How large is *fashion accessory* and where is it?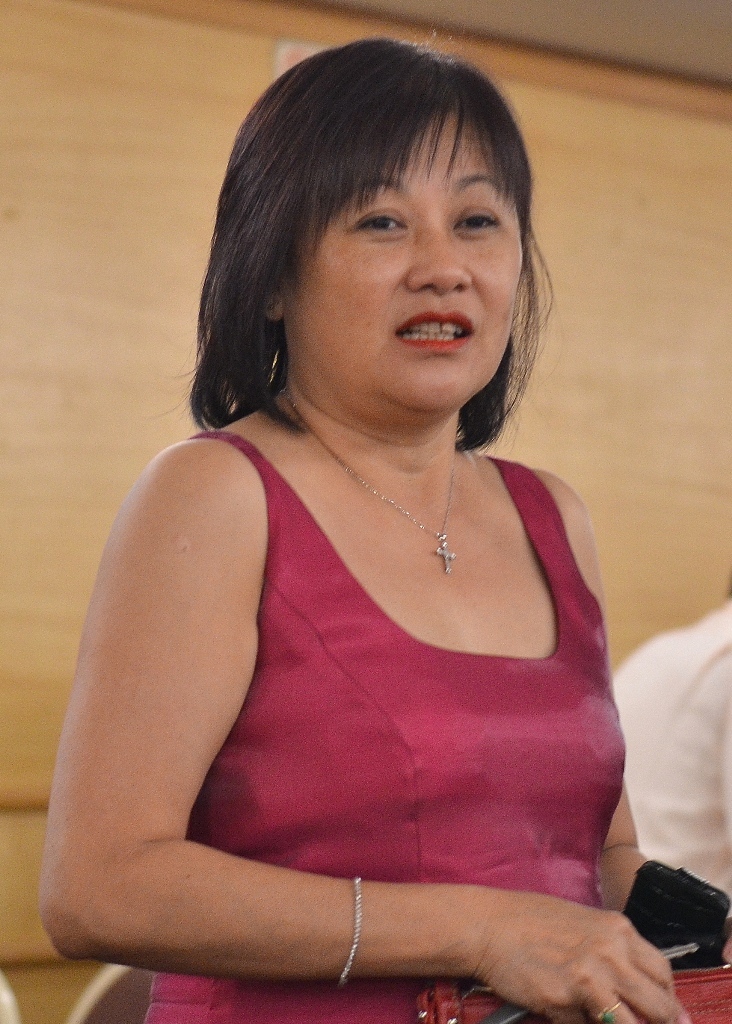
Bounding box: <box>591,996,623,1023</box>.
